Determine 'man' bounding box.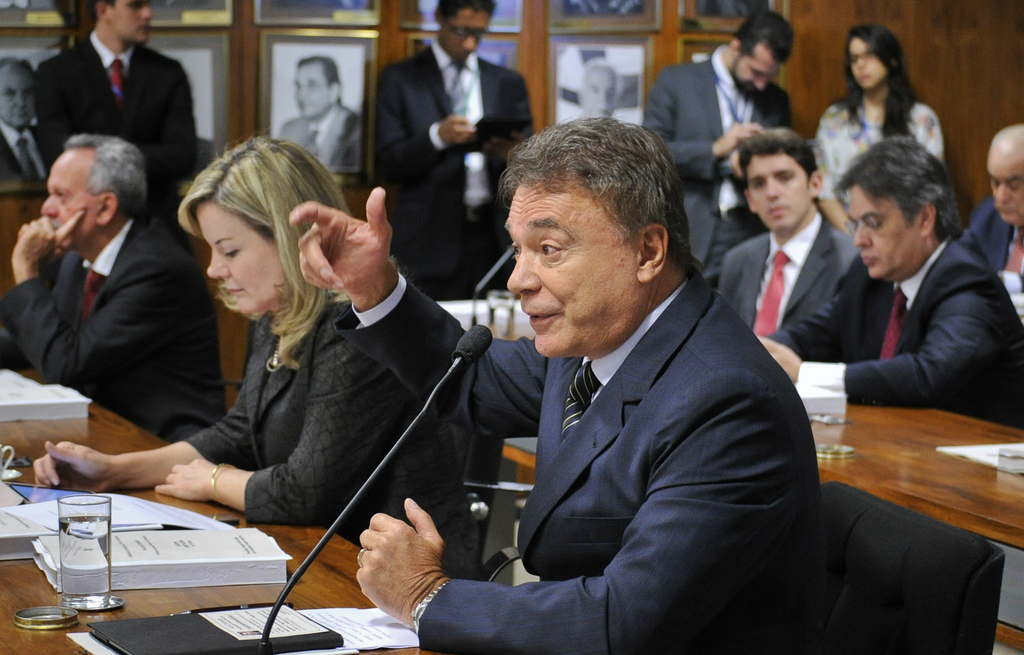
Determined: detection(3, 132, 230, 443).
